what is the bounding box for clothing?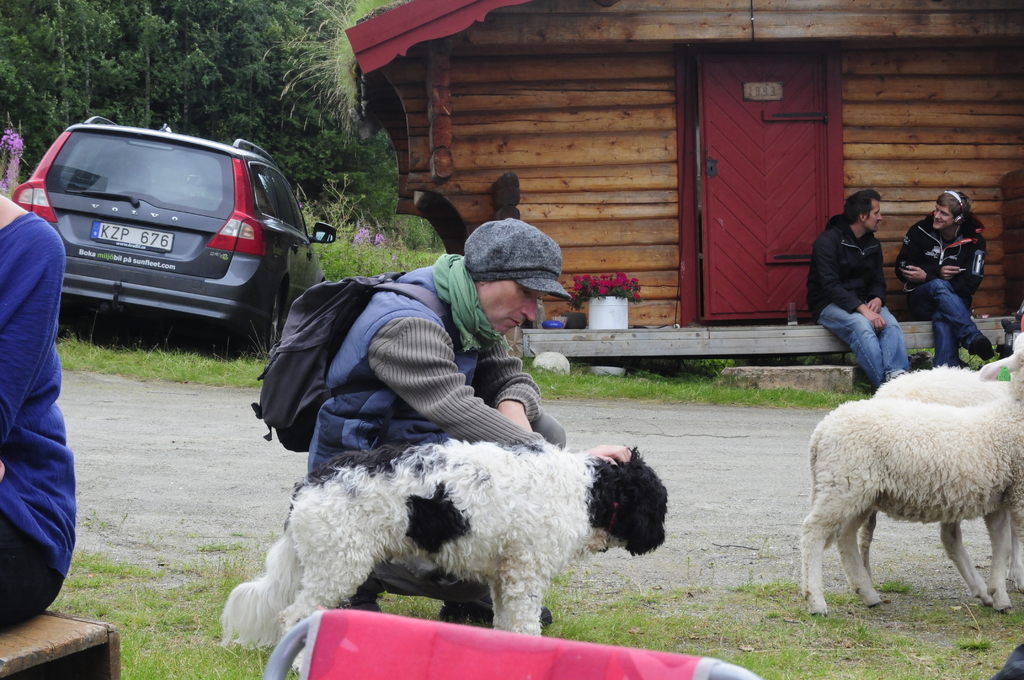
left=806, top=211, right=911, bottom=395.
